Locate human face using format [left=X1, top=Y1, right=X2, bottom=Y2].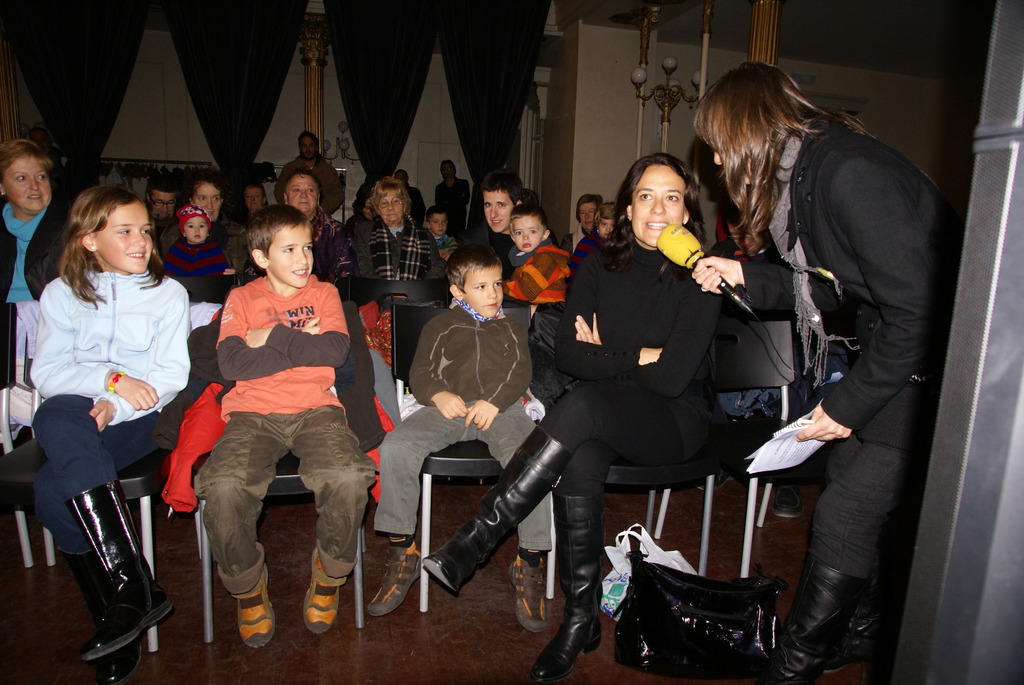
[left=184, top=218, right=206, bottom=243].
